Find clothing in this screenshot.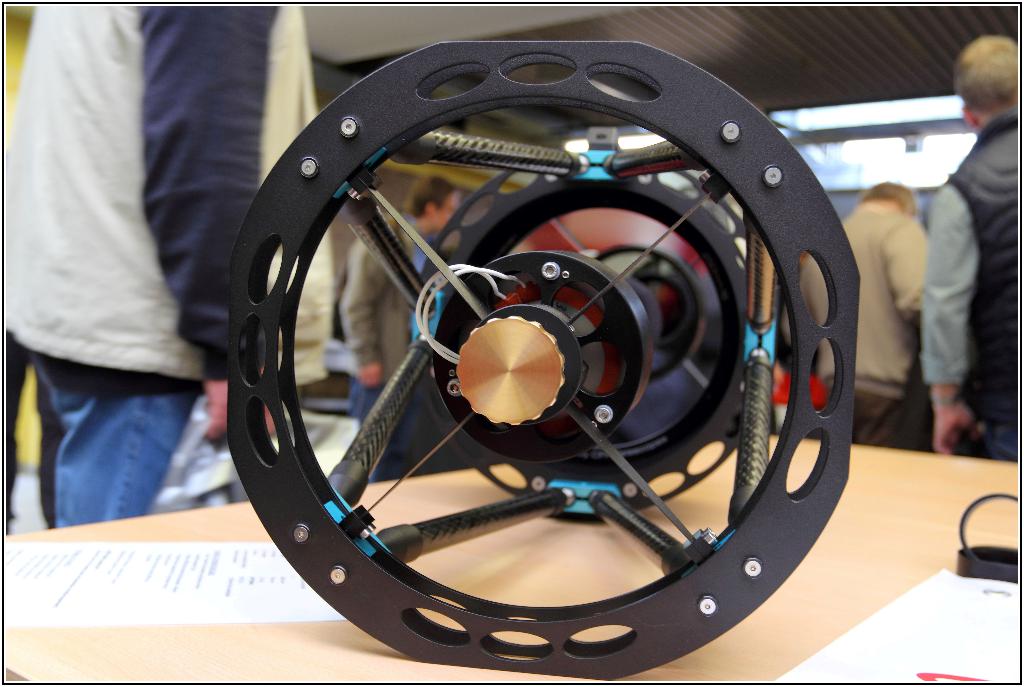
The bounding box for clothing is 896:56:1018:475.
